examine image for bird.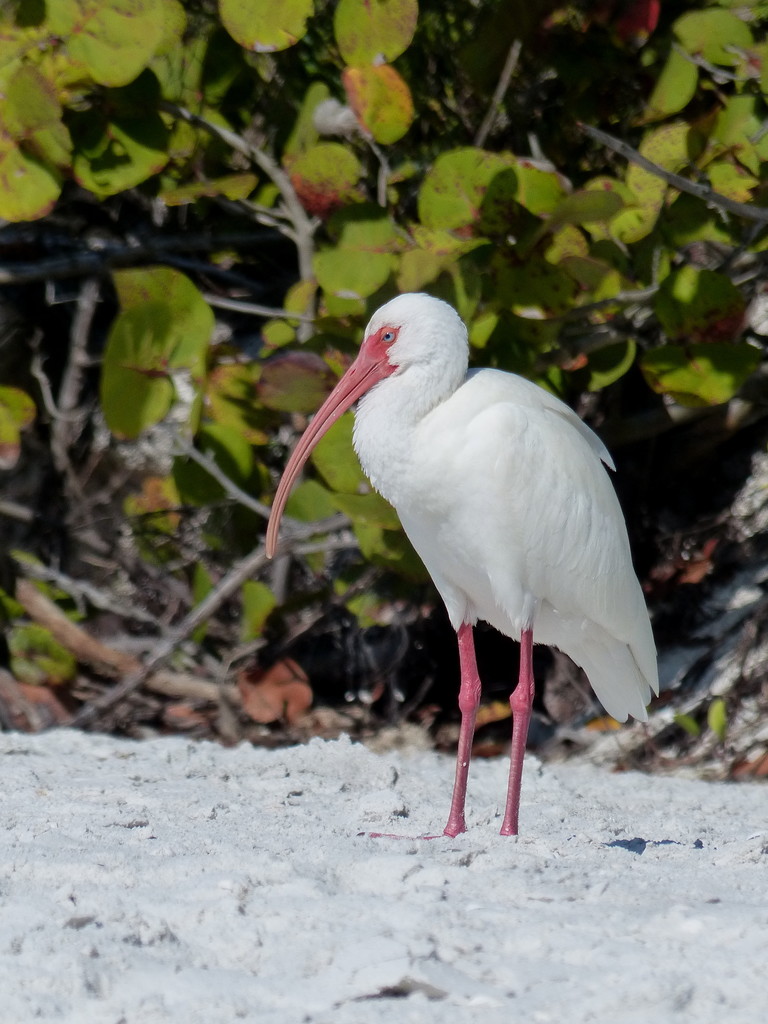
Examination result: pyautogui.locateOnScreen(309, 300, 643, 863).
